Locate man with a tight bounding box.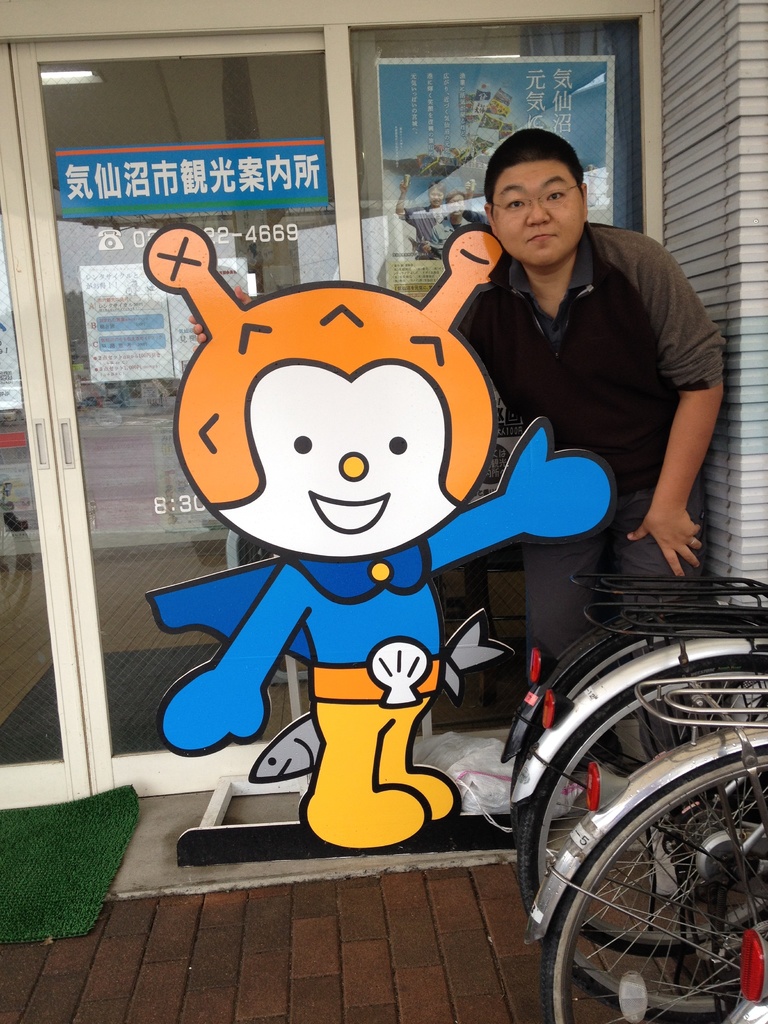
(454,127,726,780).
